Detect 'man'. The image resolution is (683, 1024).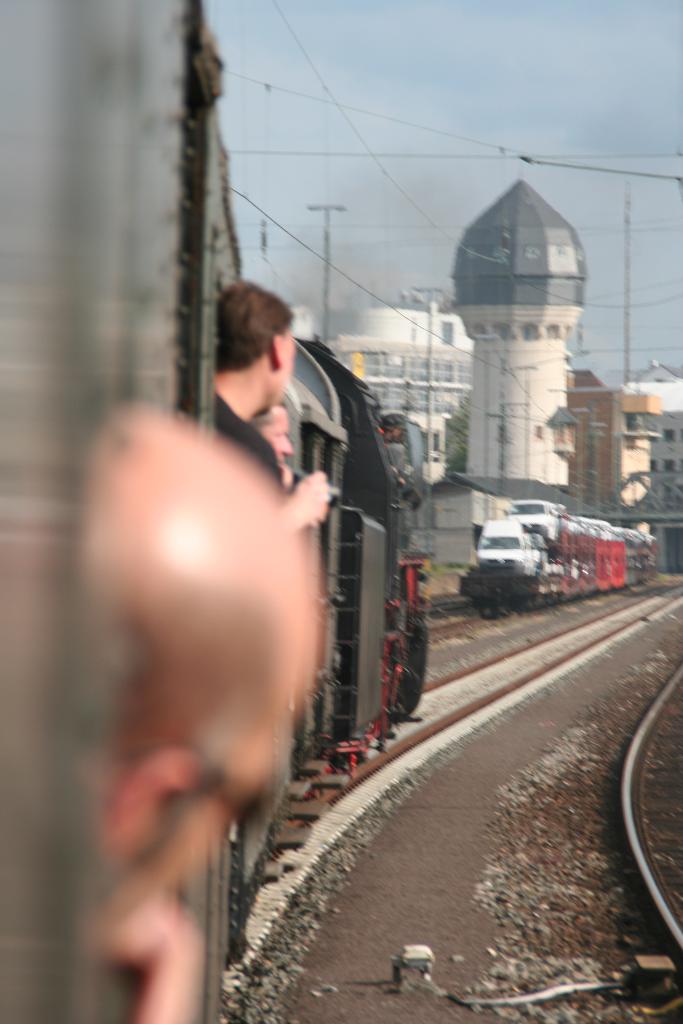
Rect(107, 403, 320, 1023).
